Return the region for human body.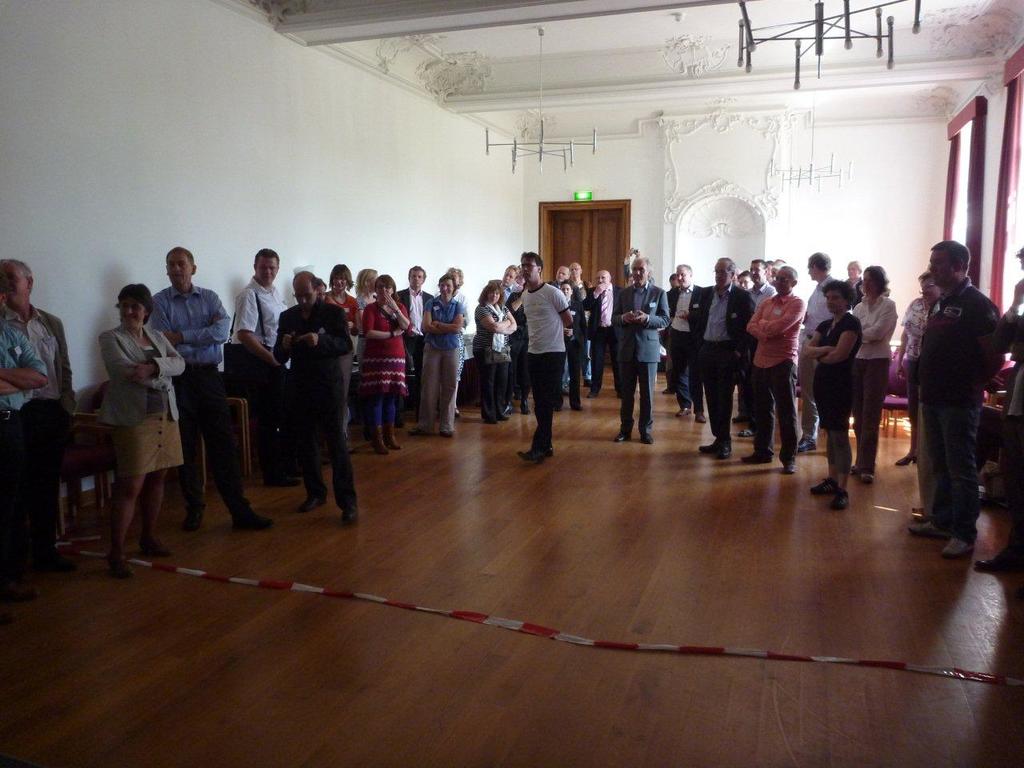
(274,304,354,522).
